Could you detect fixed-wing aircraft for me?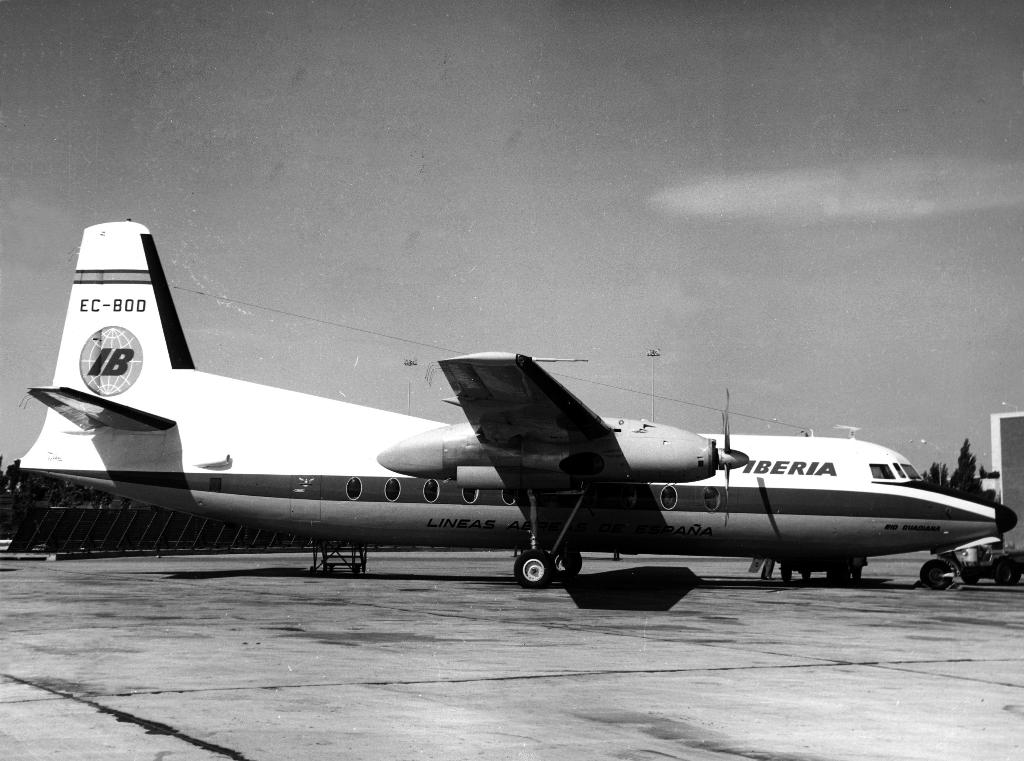
Detection result: region(6, 215, 1021, 588).
